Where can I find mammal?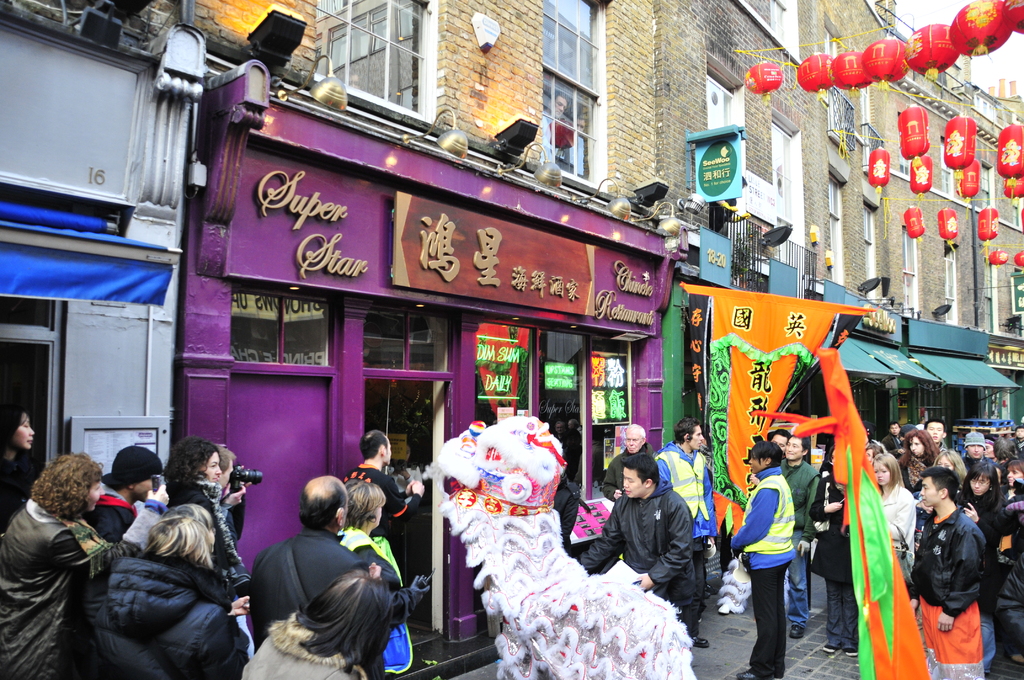
You can find it at locate(1011, 425, 1023, 465).
